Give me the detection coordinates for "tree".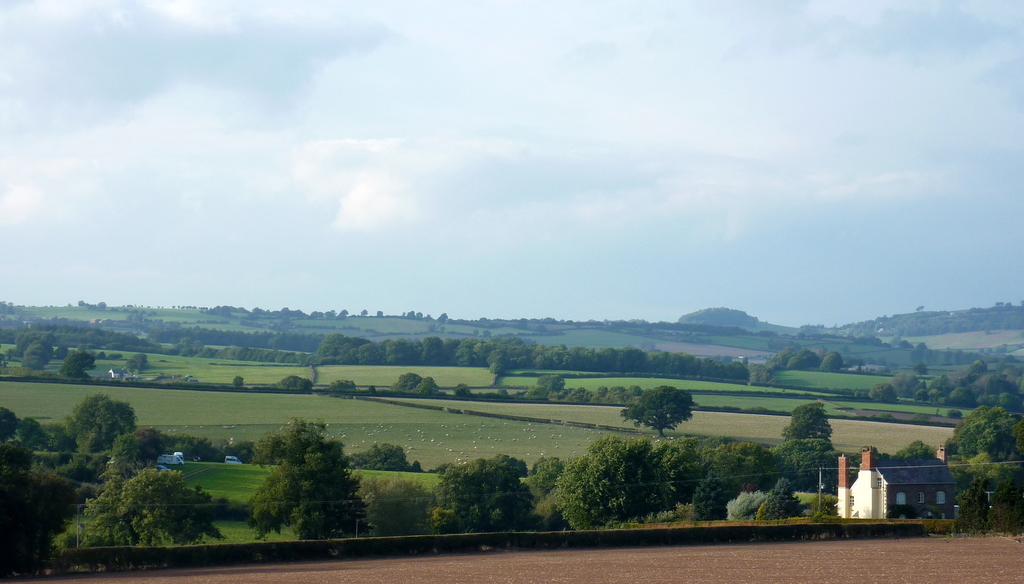
select_region(223, 409, 365, 536).
